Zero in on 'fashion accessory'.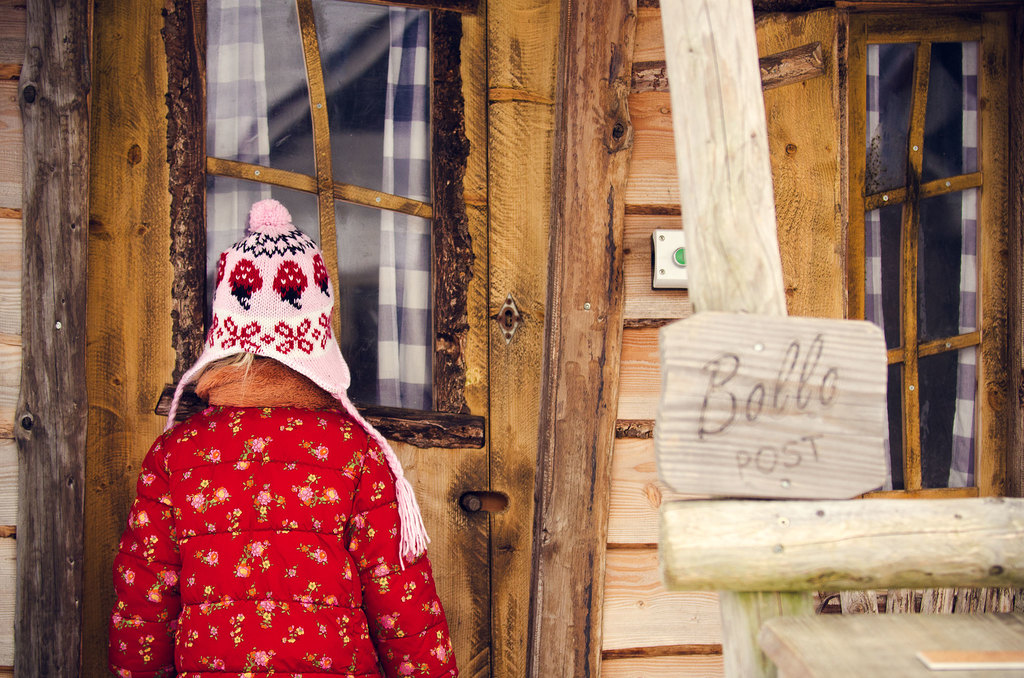
Zeroed in: 166,198,431,571.
